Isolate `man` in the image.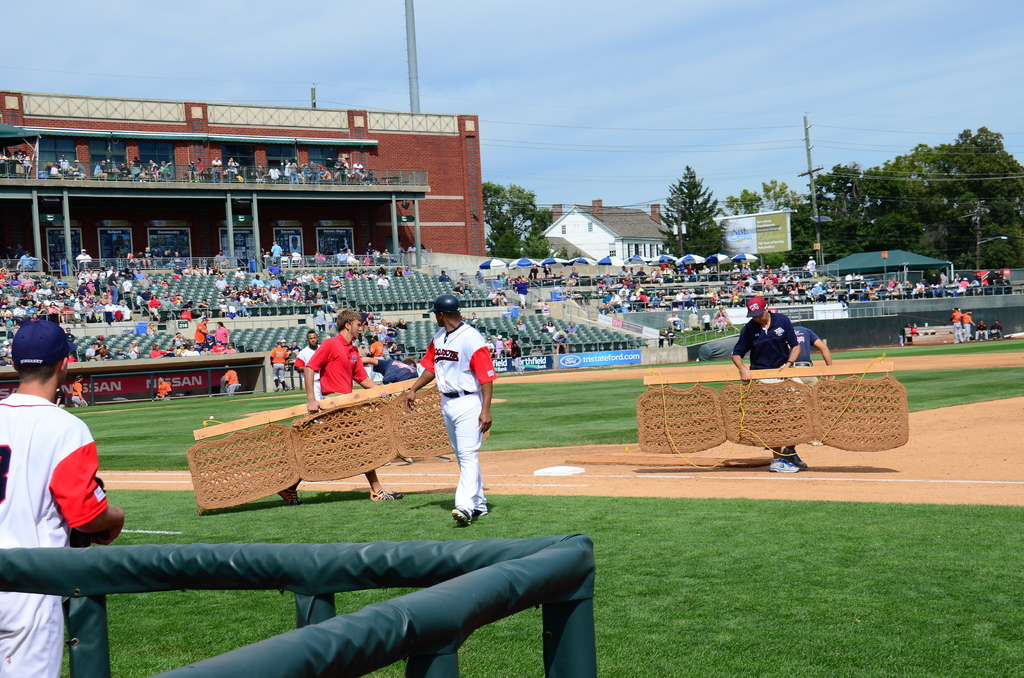
Isolated region: [602,271,615,287].
